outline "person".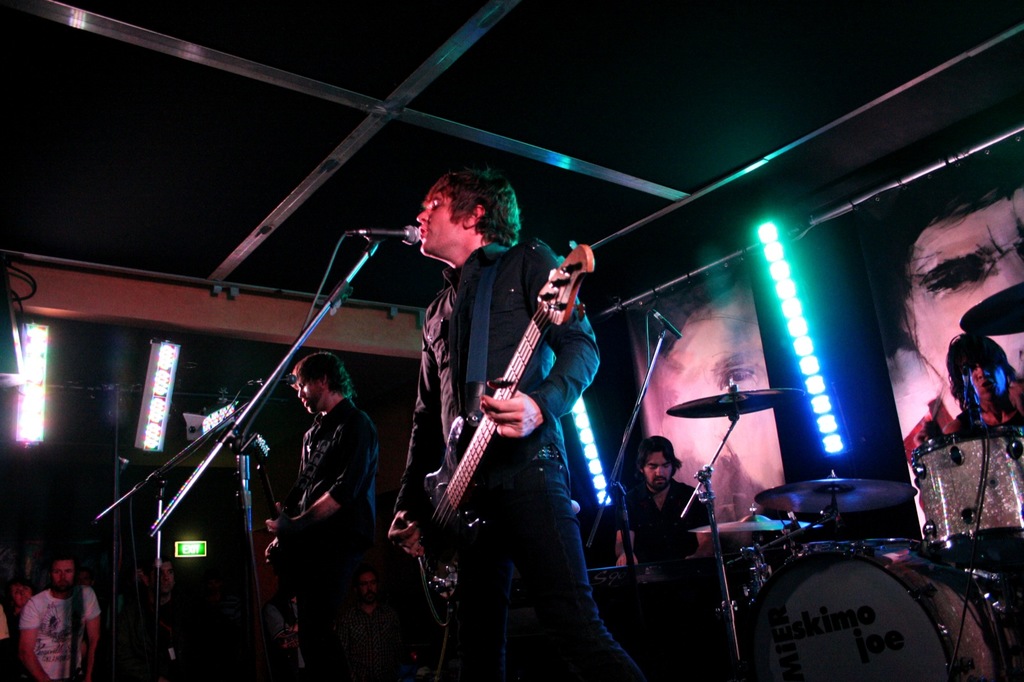
Outline: x1=9 y1=580 x2=35 y2=612.
